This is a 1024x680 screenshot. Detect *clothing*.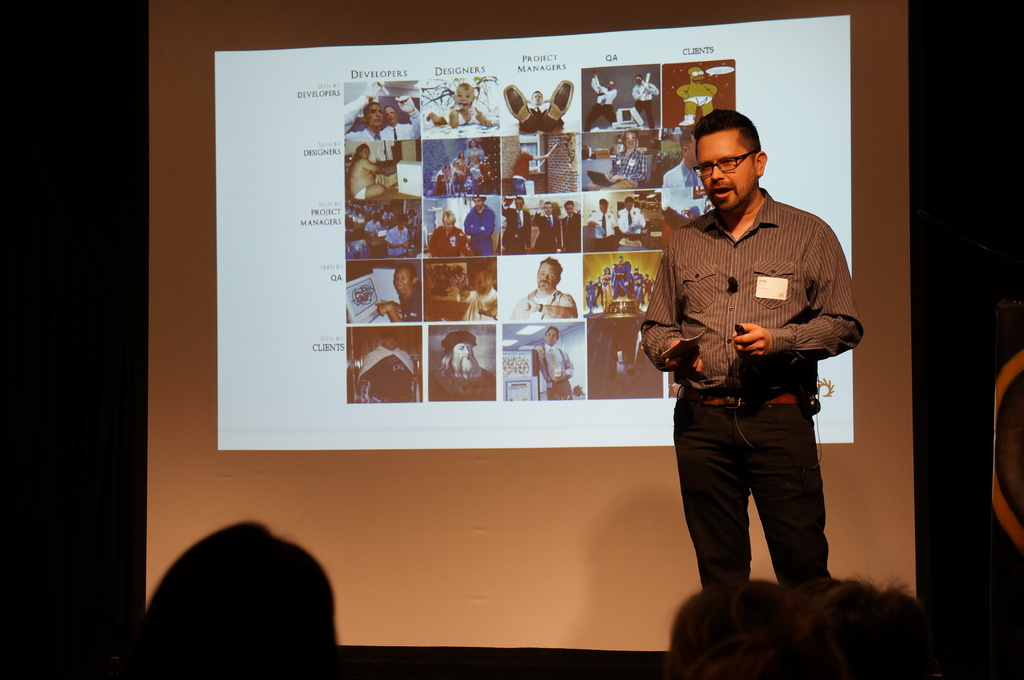
left=439, top=102, right=477, bottom=123.
